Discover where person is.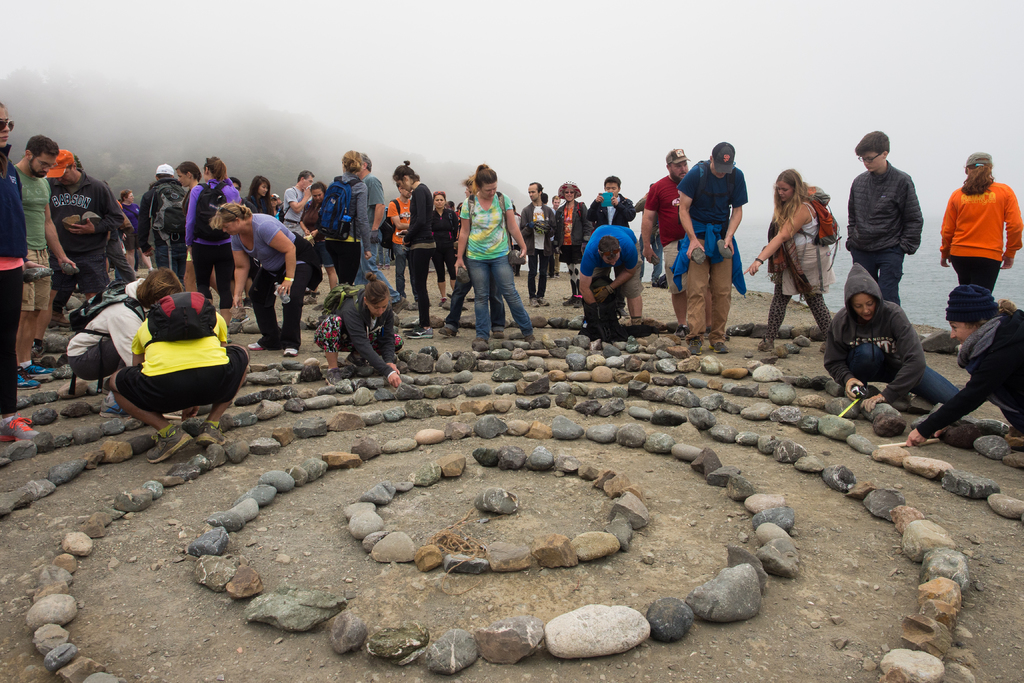
Discovered at (678, 140, 751, 353).
